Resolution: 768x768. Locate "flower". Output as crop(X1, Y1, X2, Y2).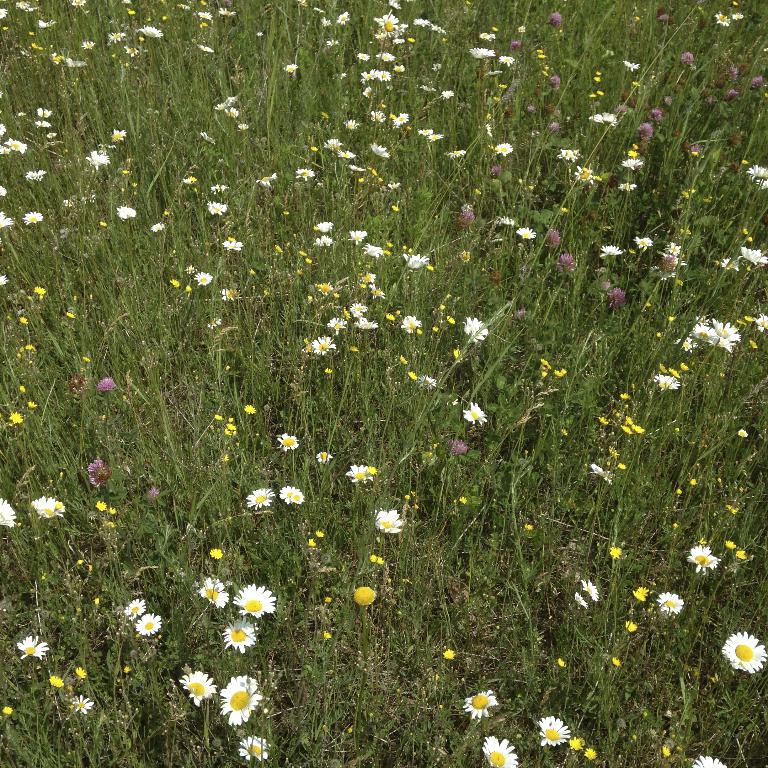
crop(625, 617, 637, 630).
